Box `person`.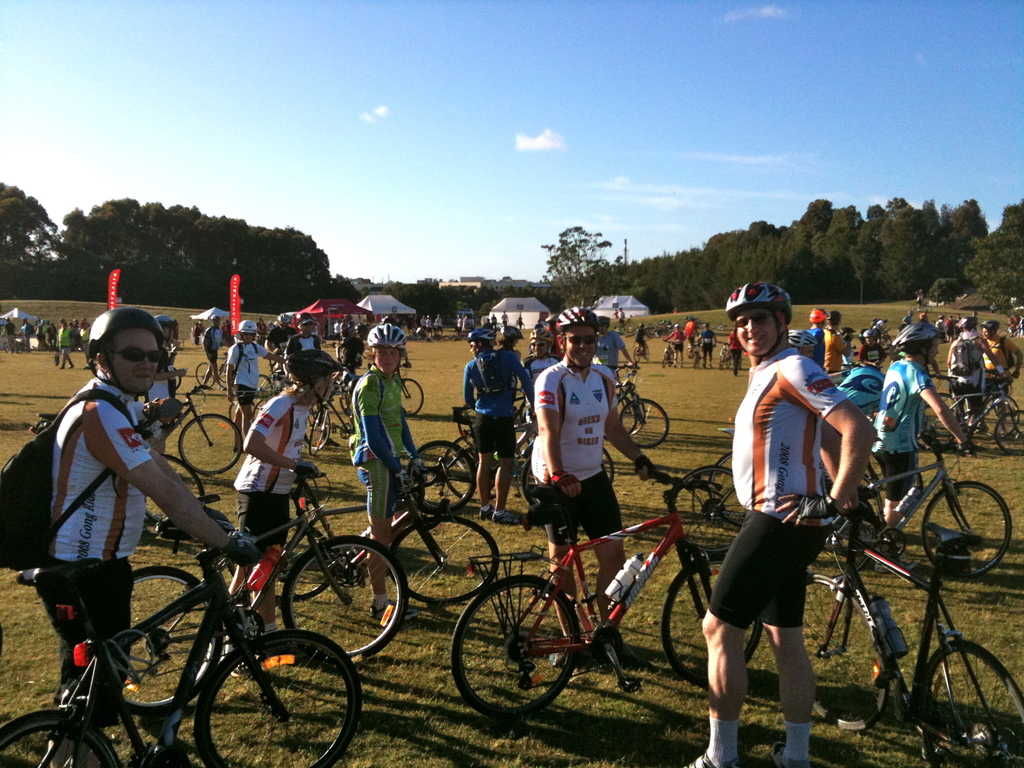
(219,312,292,449).
